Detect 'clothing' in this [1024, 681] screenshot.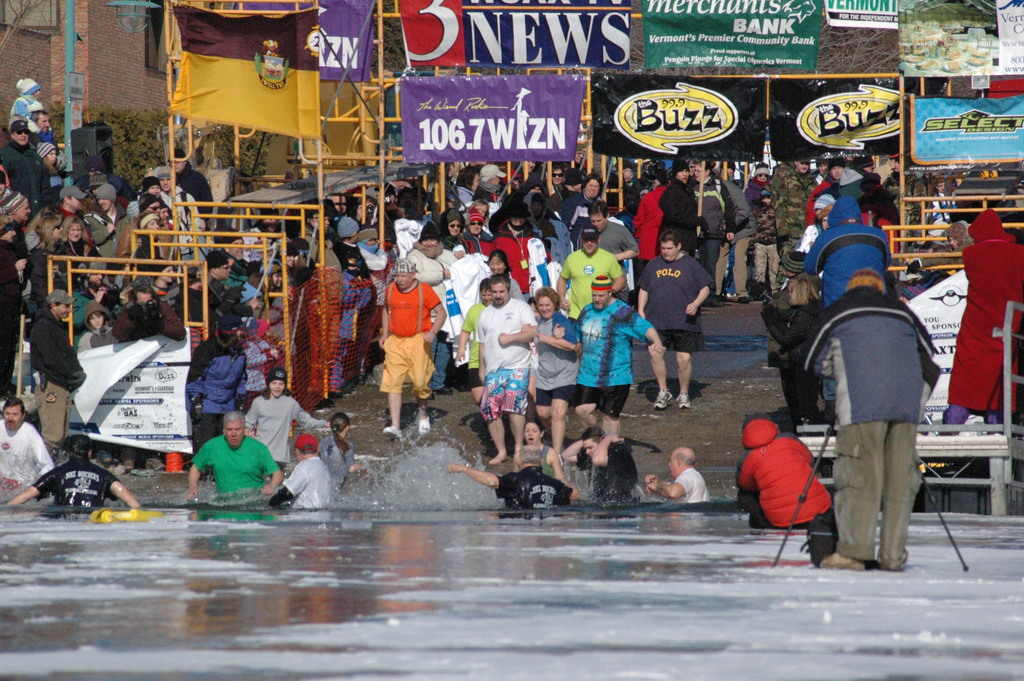
Detection: 0 427 66 493.
